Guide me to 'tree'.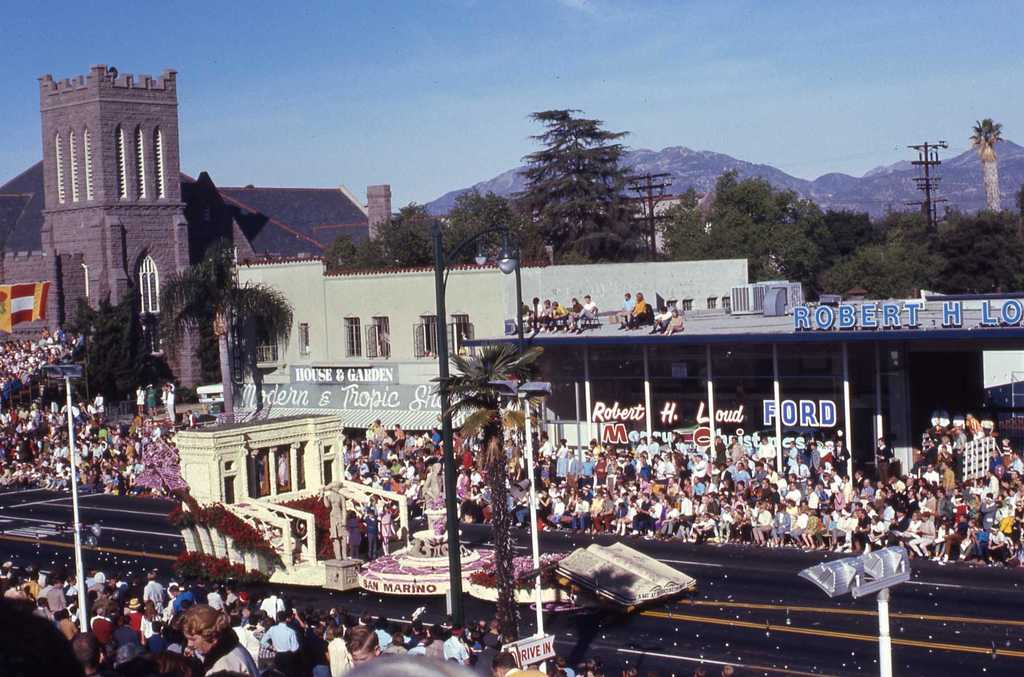
Guidance: BBox(965, 112, 1005, 204).
